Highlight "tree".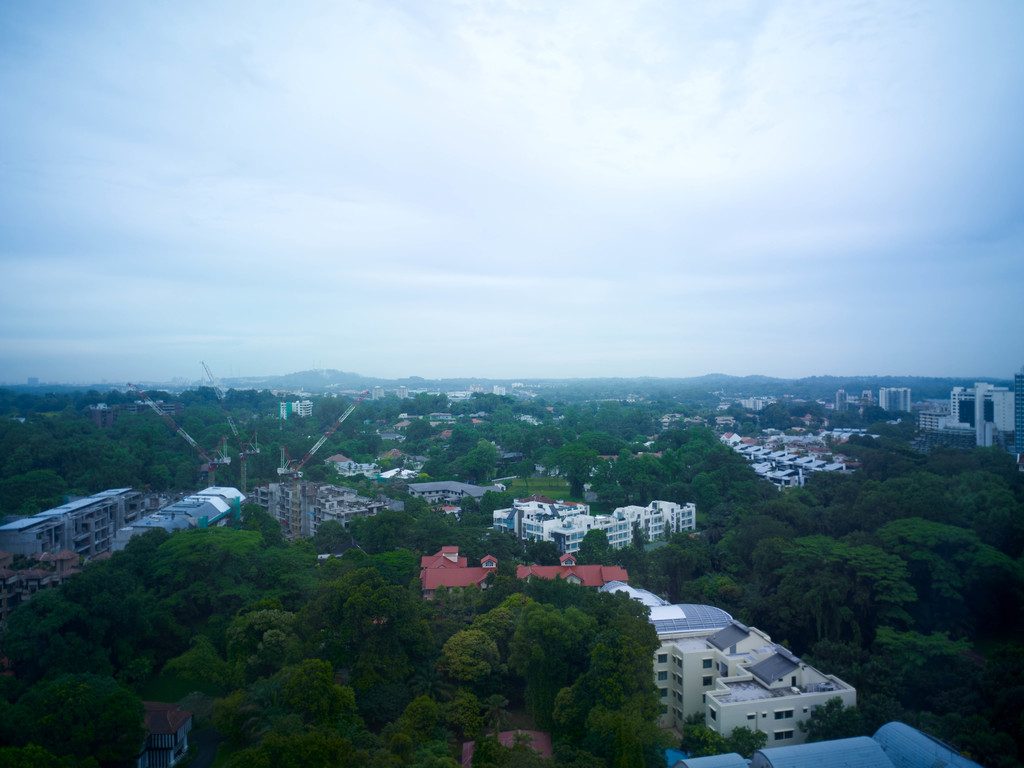
Highlighted region: x1=738, y1=513, x2=789, y2=575.
